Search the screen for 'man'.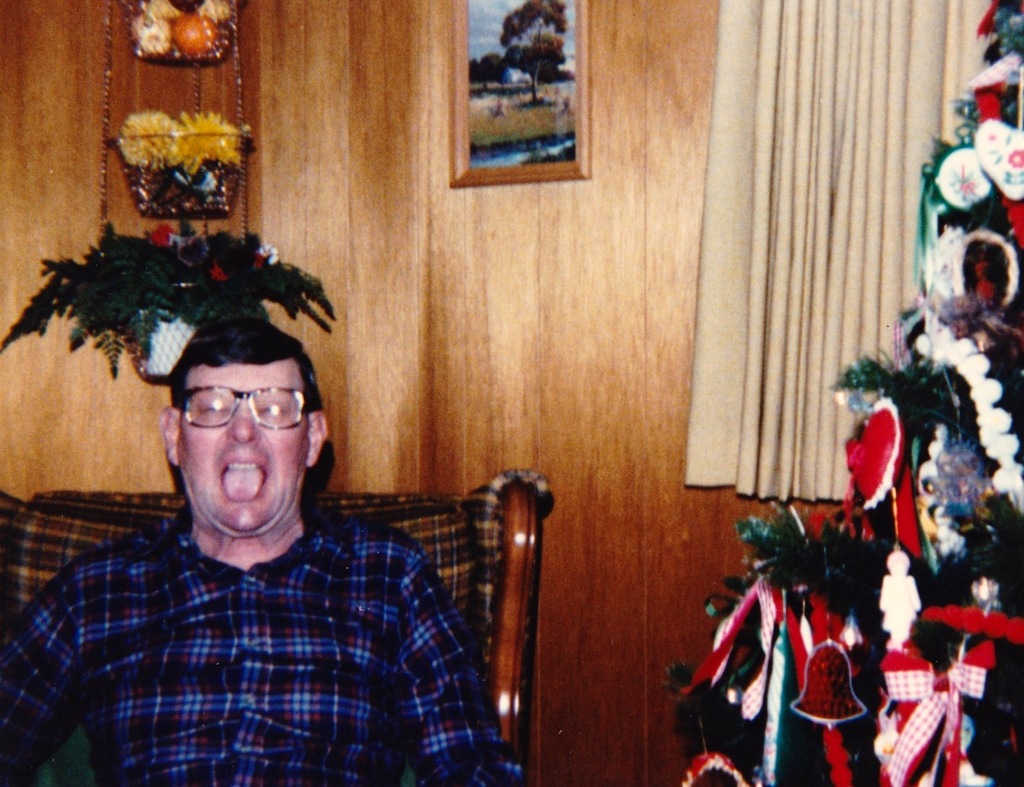
Found at {"x1": 0, "y1": 290, "x2": 526, "y2": 786}.
